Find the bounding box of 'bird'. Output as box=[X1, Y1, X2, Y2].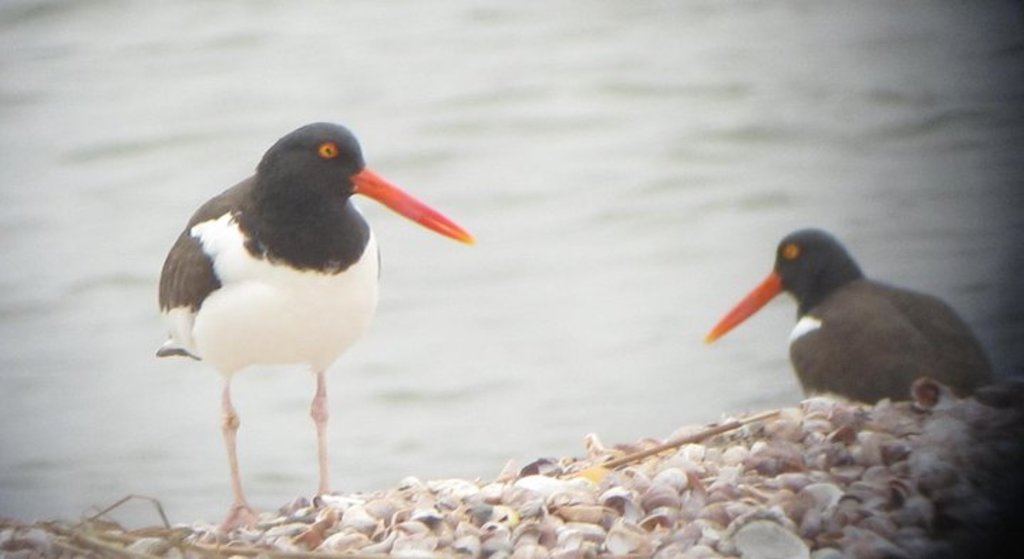
box=[141, 117, 458, 501].
